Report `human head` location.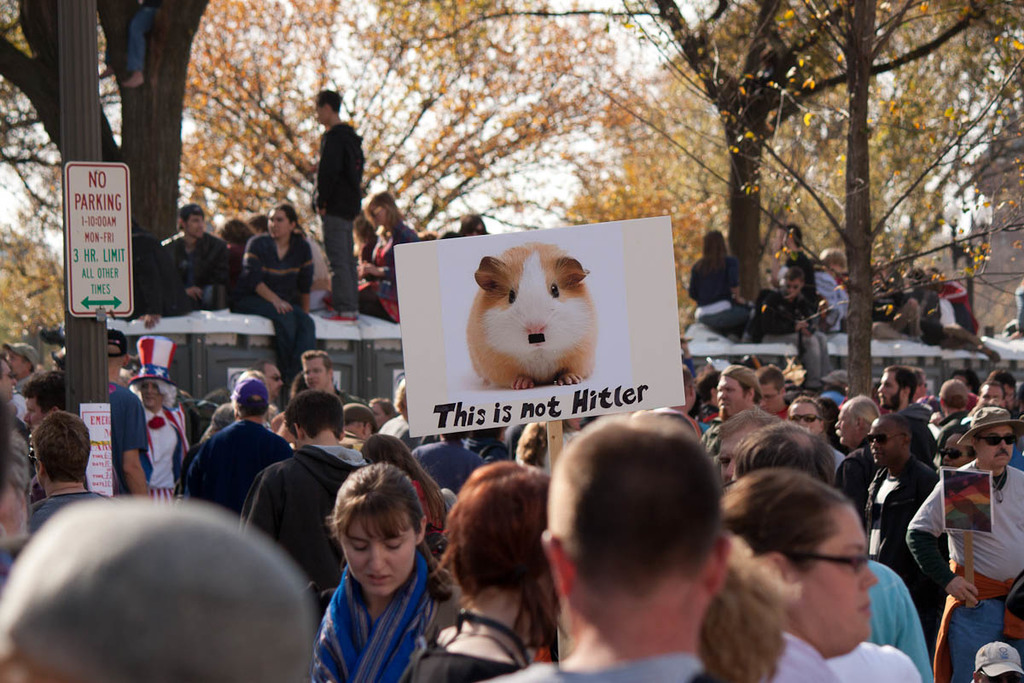
Report: left=782, top=270, right=804, bottom=296.
